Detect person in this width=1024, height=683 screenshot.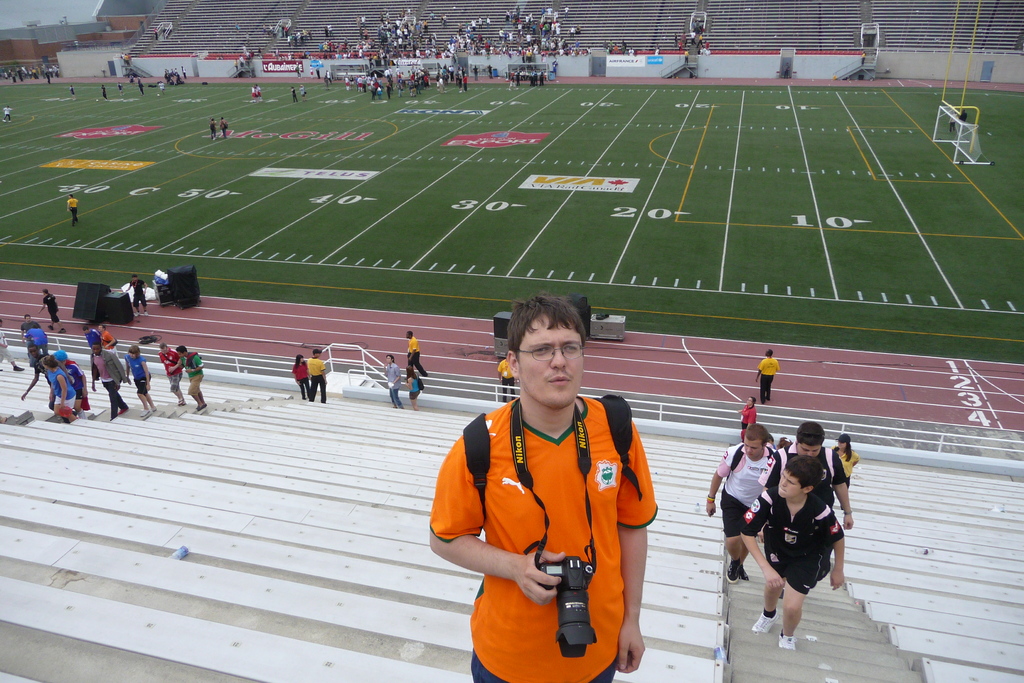
Detection: box(156, 338, 187, 411).
